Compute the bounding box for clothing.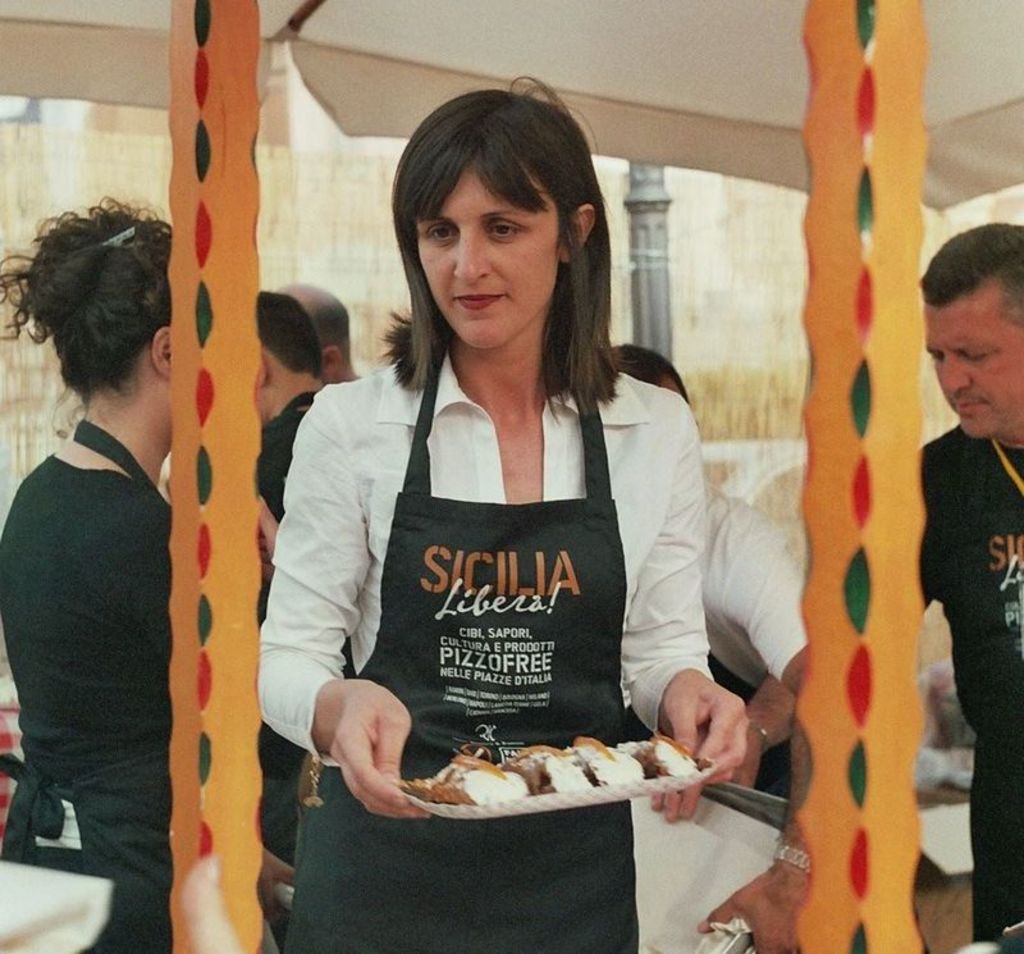
l=902, t=426, r=1023, b=953.
